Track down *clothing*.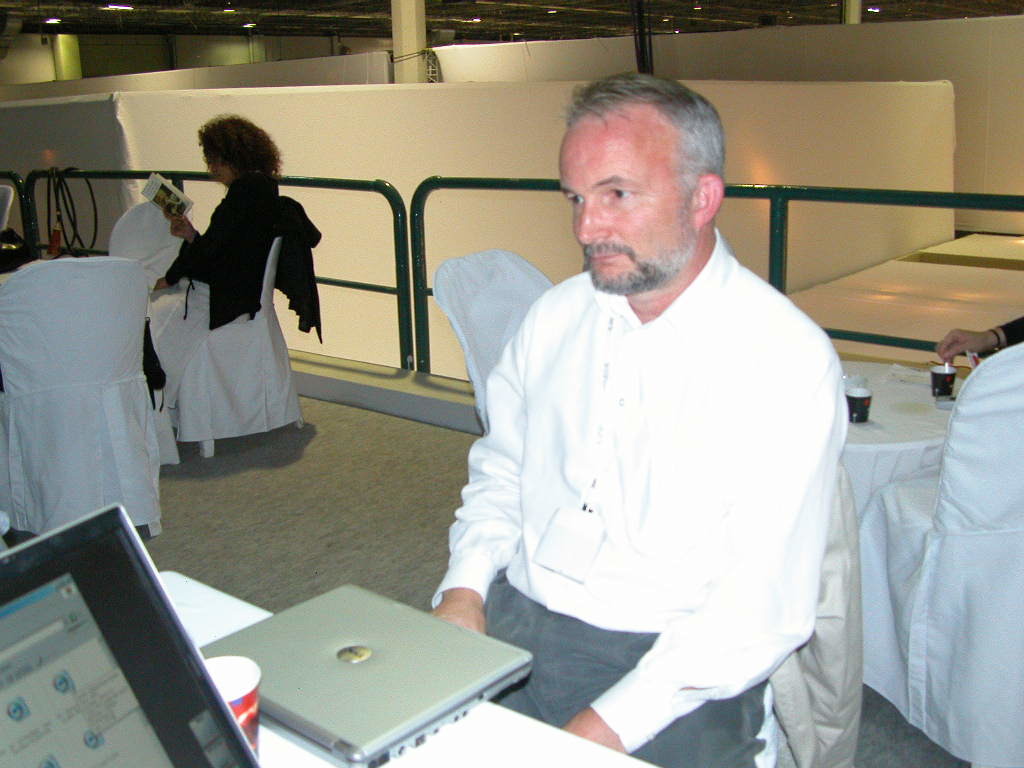
Tracked to 138, 174, 332, 395.
